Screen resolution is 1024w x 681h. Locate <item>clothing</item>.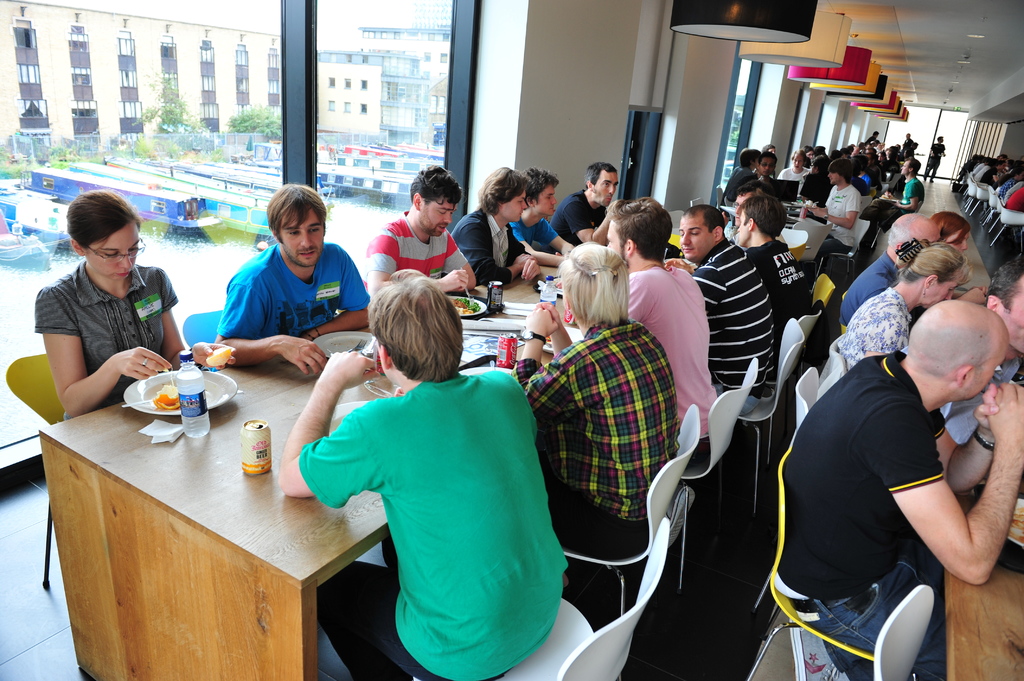
{"x1": 619, "y1": 264, "x2": 724, "y2": 467}.
